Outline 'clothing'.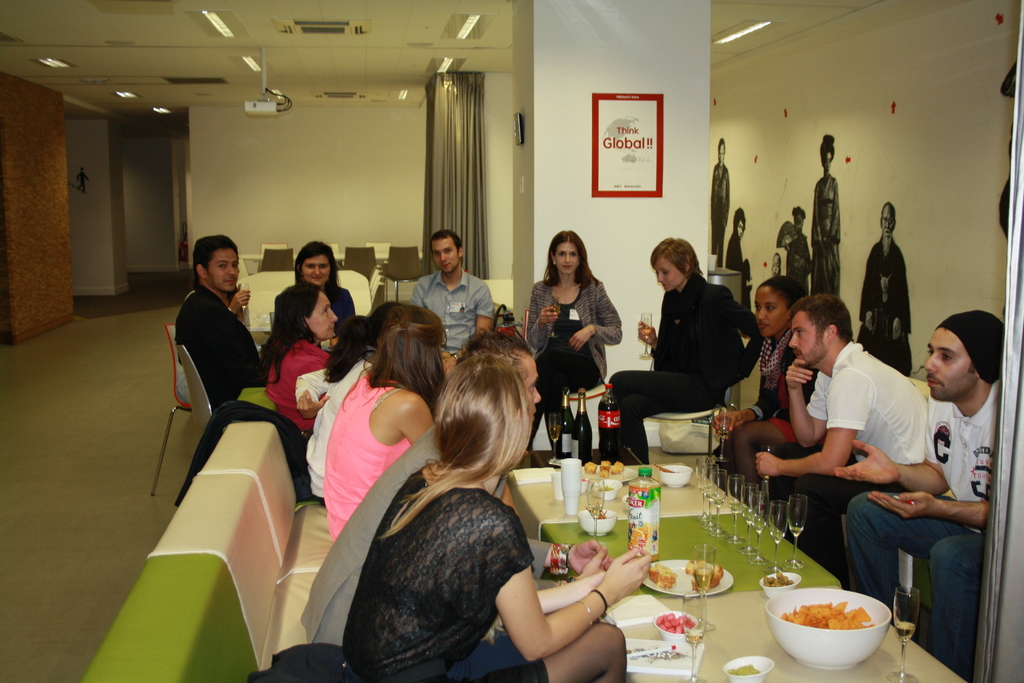
Outline: detection(322, 369, 408, 541).
